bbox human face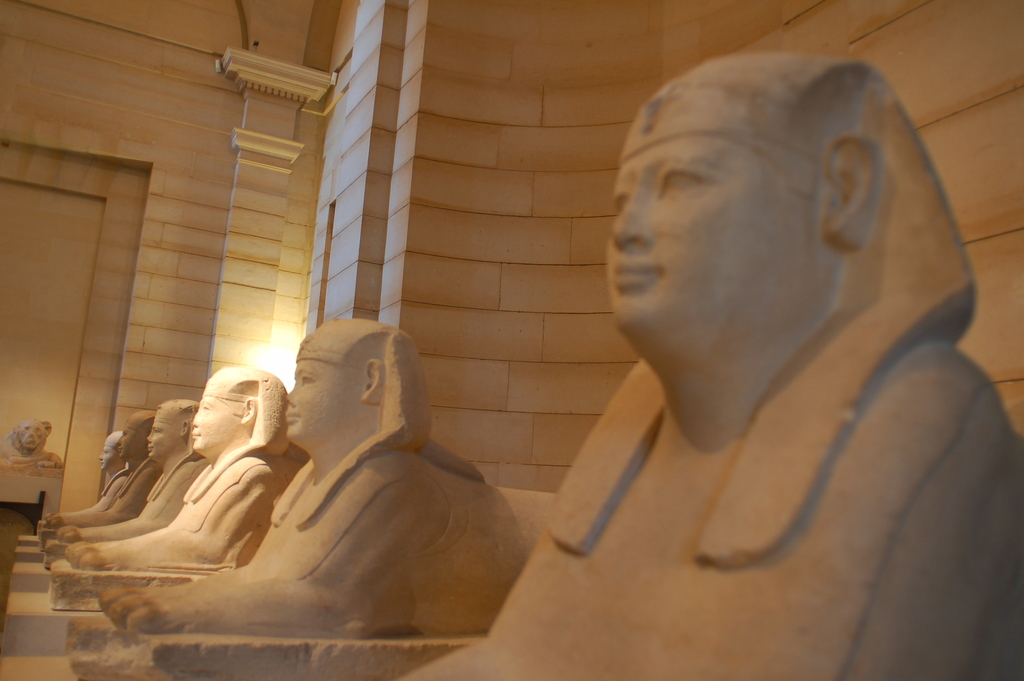
118:431:142:461
